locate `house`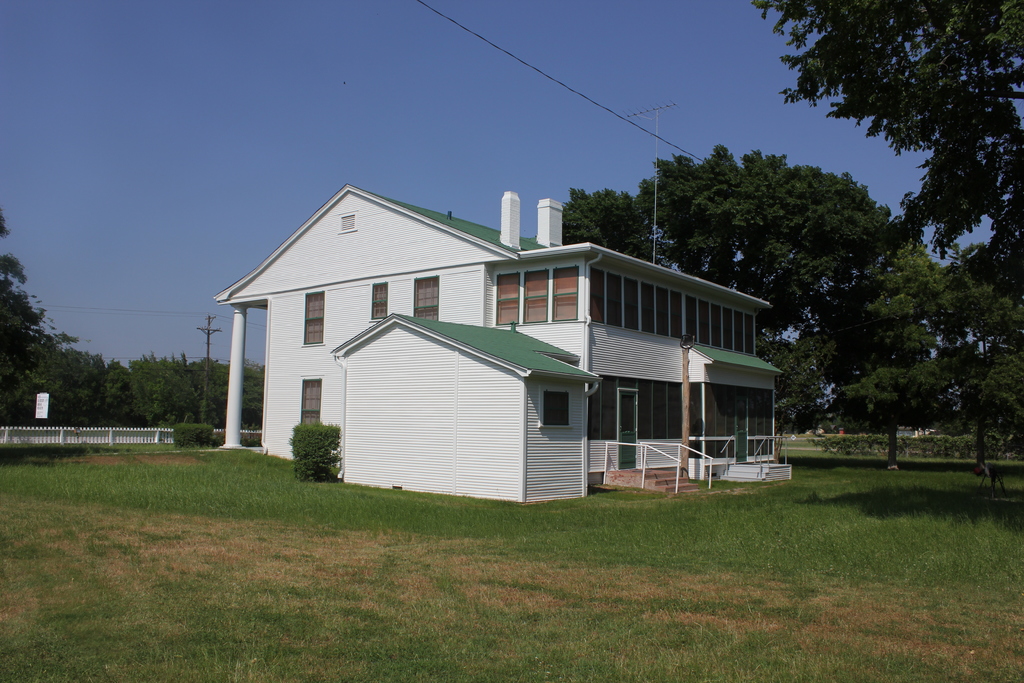
select_region(230, 190, 781, 500)
